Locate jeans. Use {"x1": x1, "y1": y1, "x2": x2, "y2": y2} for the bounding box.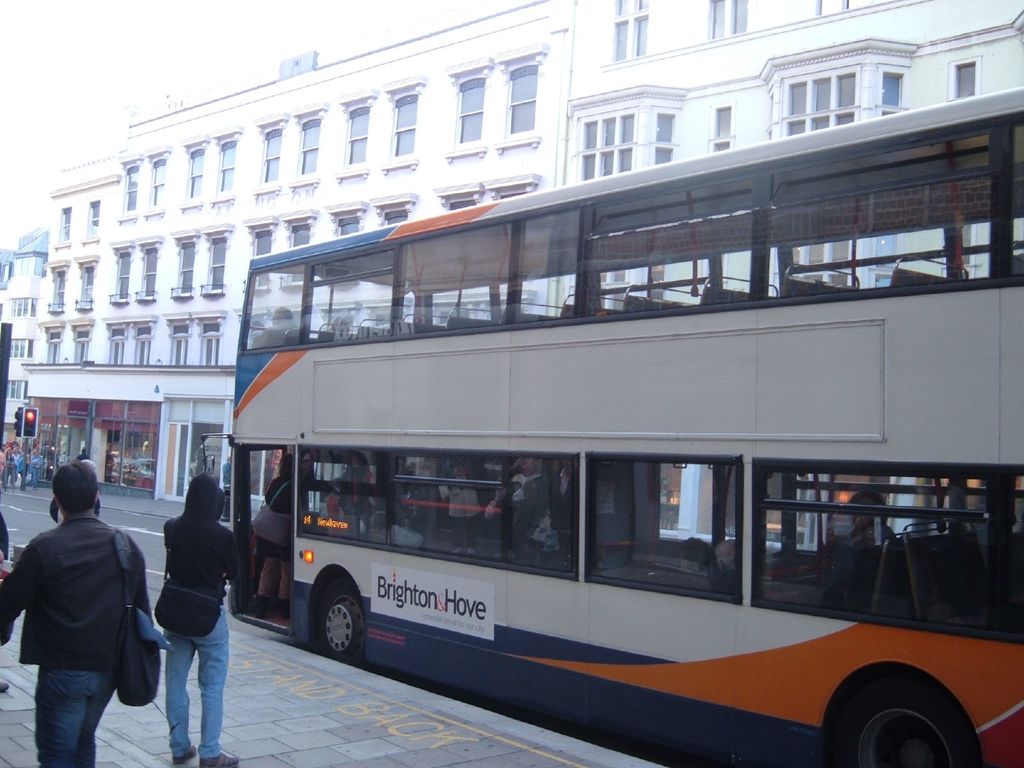
{"x1": 147, "y1": 638, "x2": 218, "y2": 767}.
